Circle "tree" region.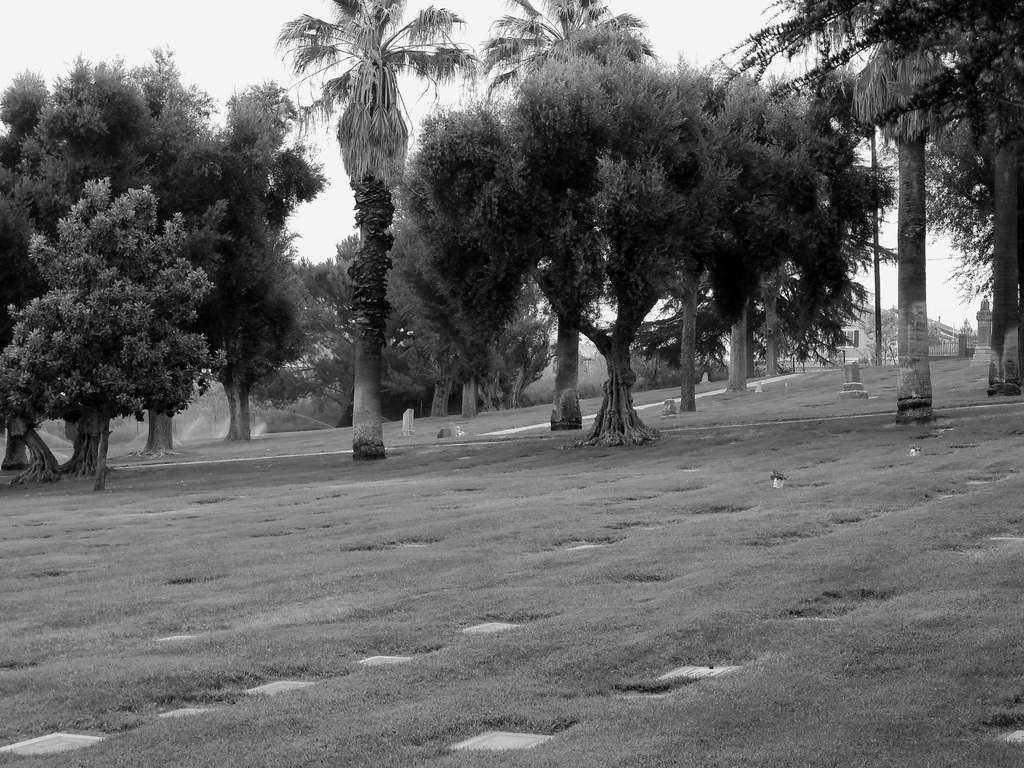
Region: (x1=490, y1=0, x2=651, y2=429).
